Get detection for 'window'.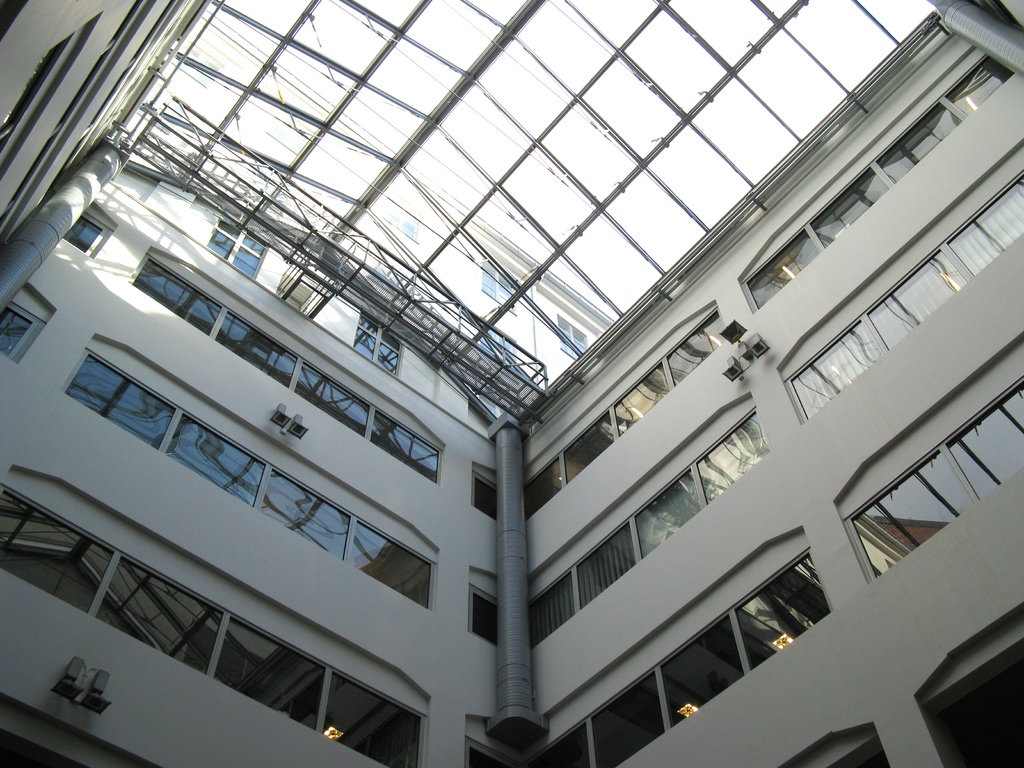
Detection: Rect(206, 217, 264, 280).
